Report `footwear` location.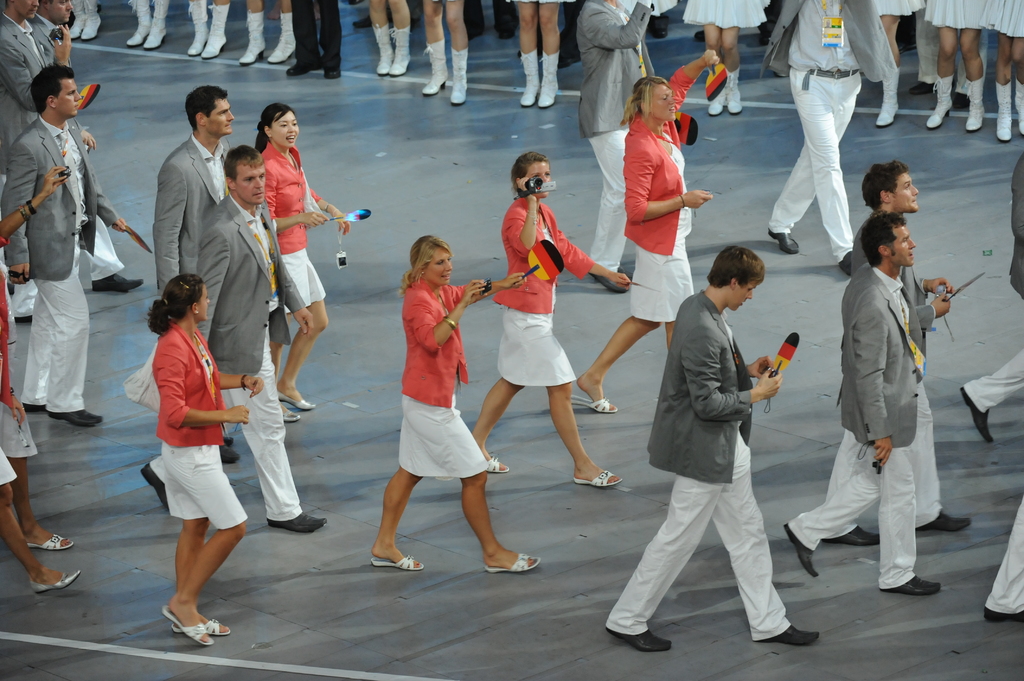
Report: Rect(728, 68, 744, 117).
